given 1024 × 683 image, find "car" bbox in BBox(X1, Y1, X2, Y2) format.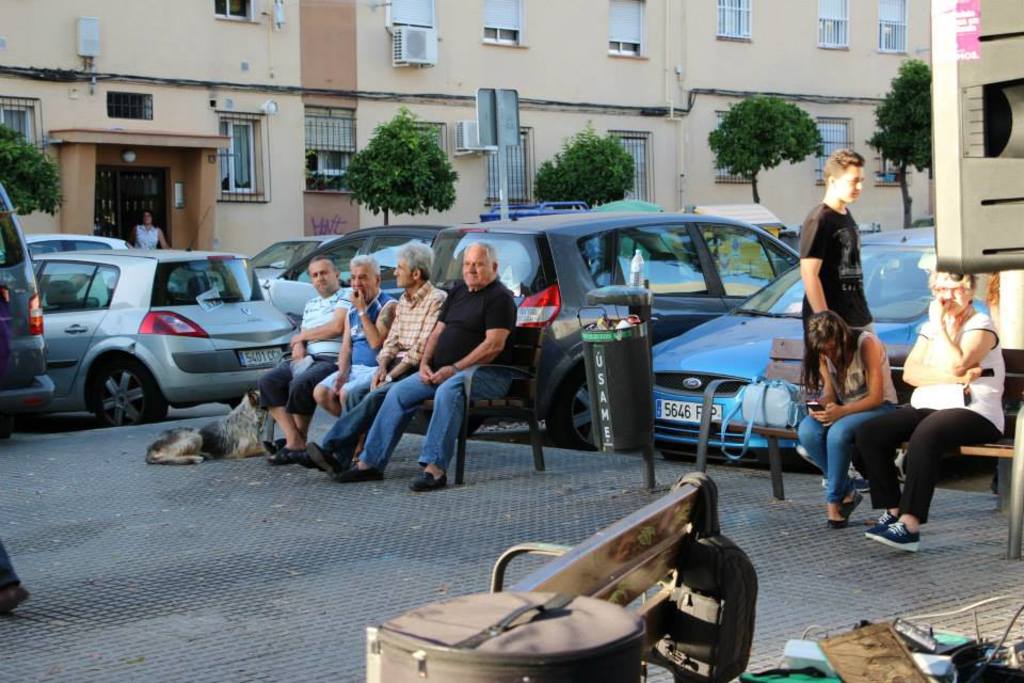
BBox(251, 235, 349, 297).
